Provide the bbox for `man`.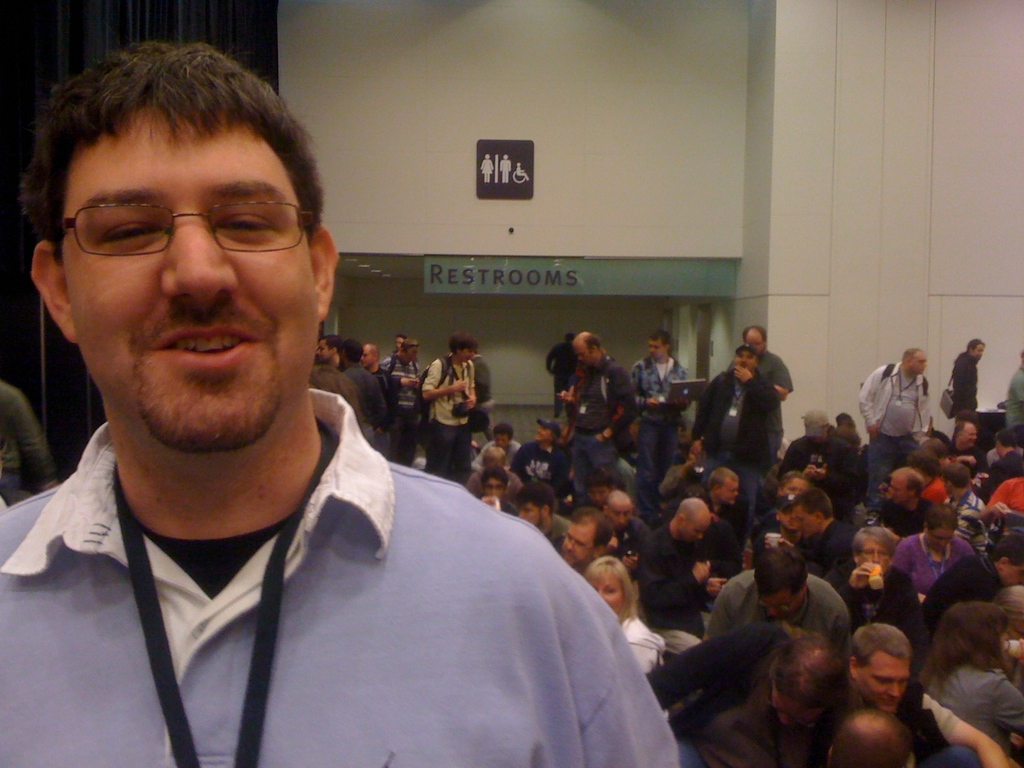
780:472:811:497.
